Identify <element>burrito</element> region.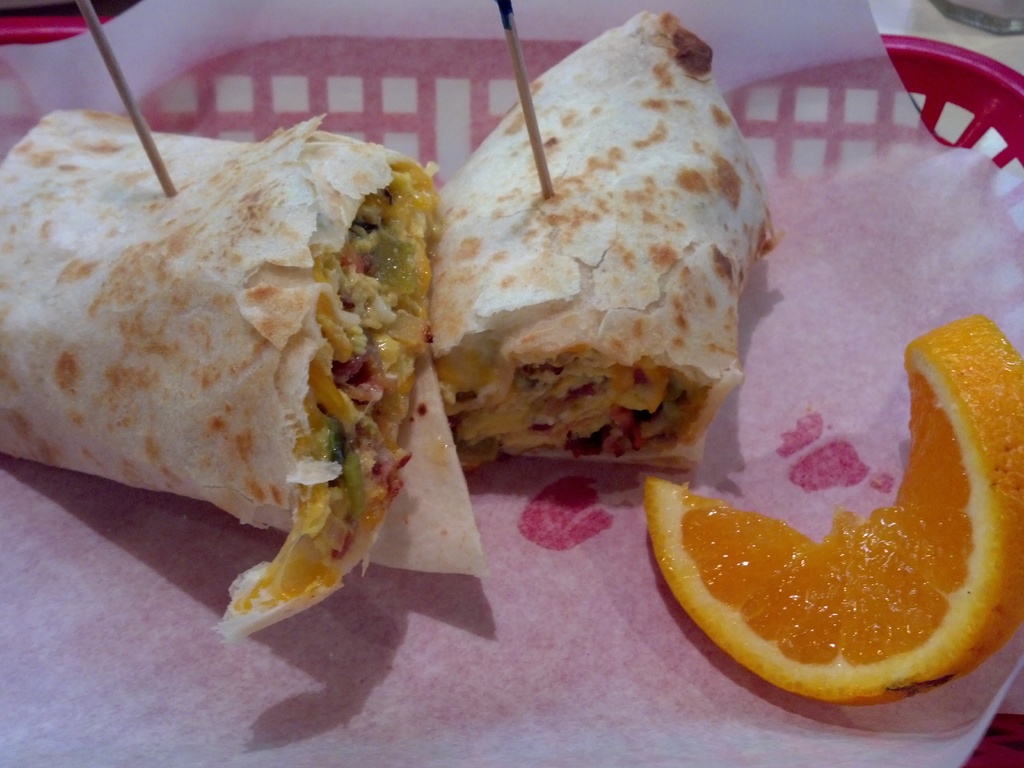
Region: (0,102,493,641).
